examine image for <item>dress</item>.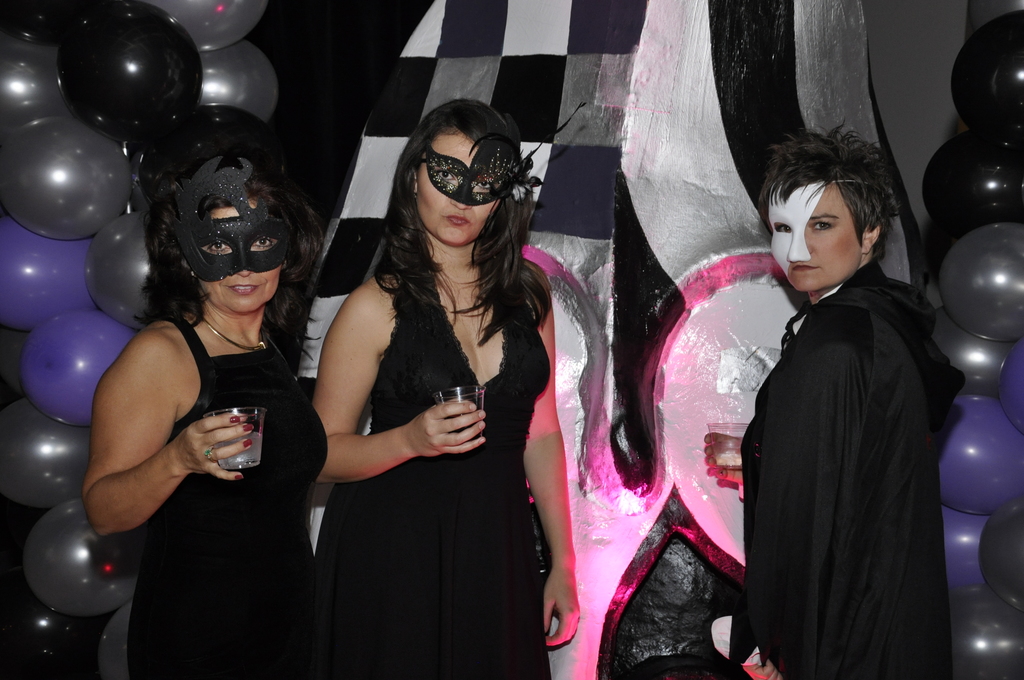
Examination result: <box>726,264,967,676</box>.
